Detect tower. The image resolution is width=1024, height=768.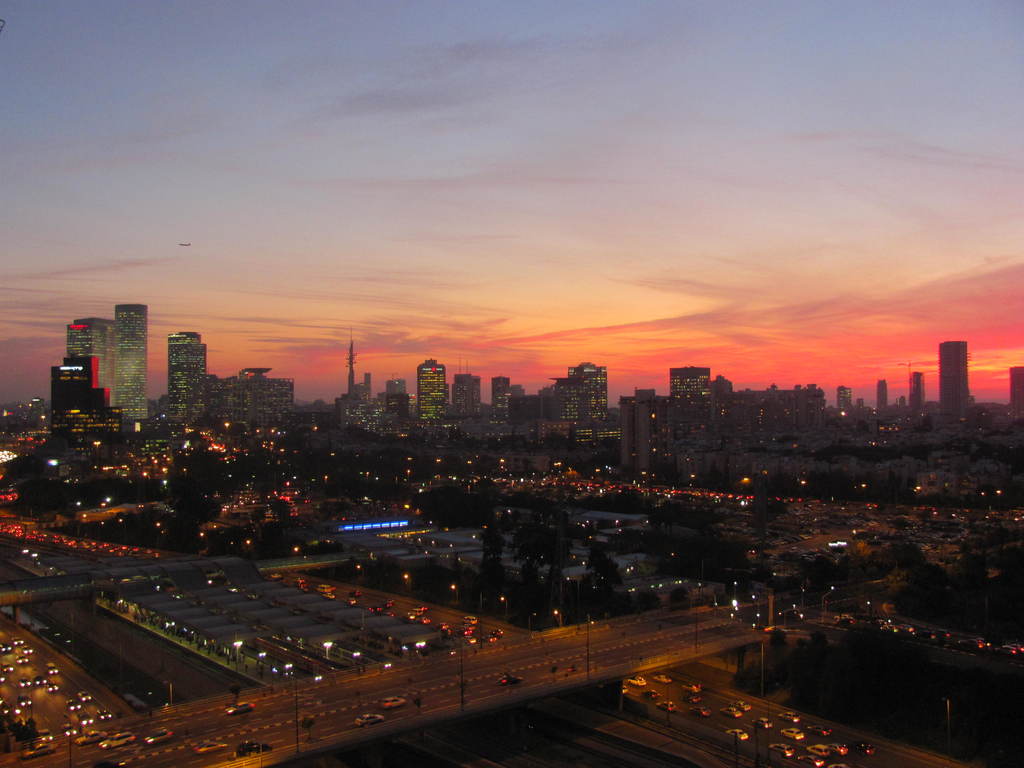
<region>115, 304, 148, 424</region>.
